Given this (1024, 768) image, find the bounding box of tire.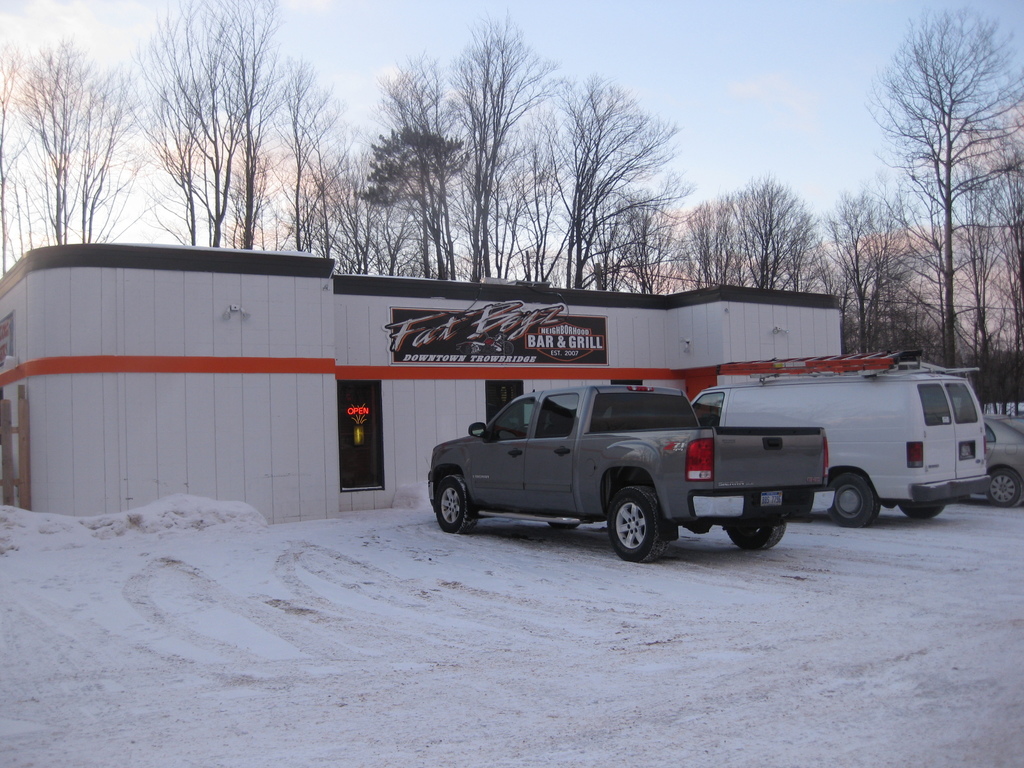
428 460 490 544.
